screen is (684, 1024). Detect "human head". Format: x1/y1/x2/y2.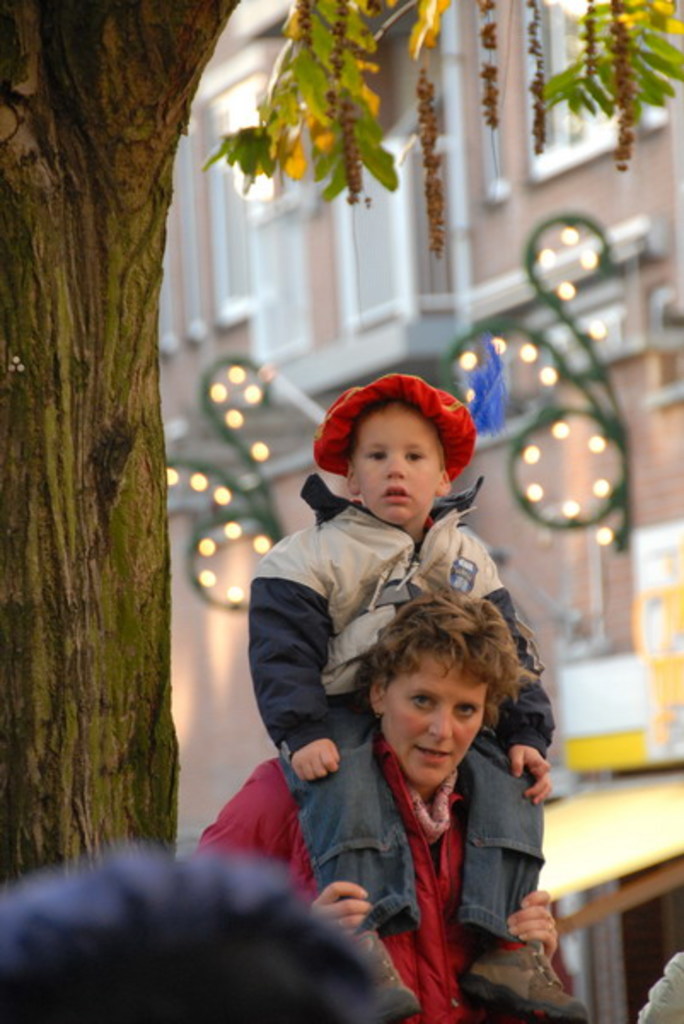
341/362/464/502.
